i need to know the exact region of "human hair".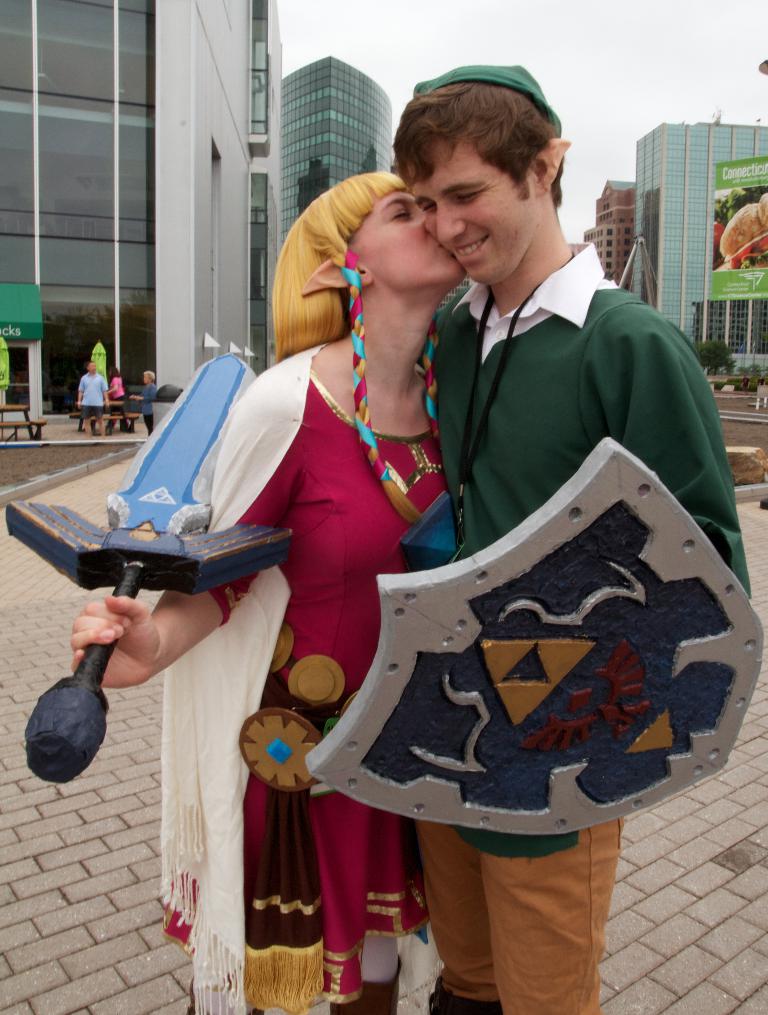
Region: bbox(269, 172, 407, 363).
